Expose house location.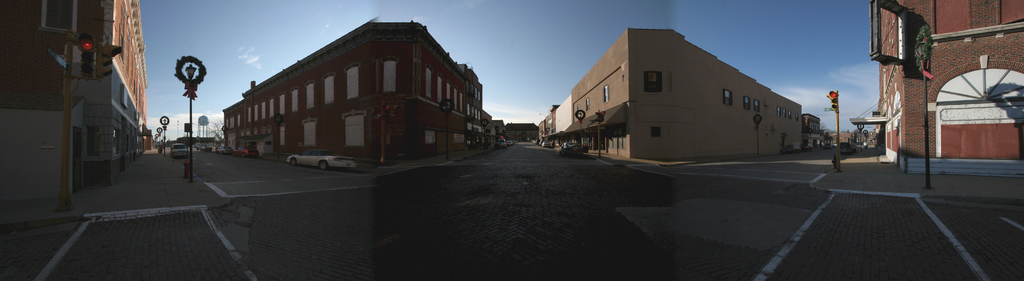
Exposed at 804/114/821/148.
